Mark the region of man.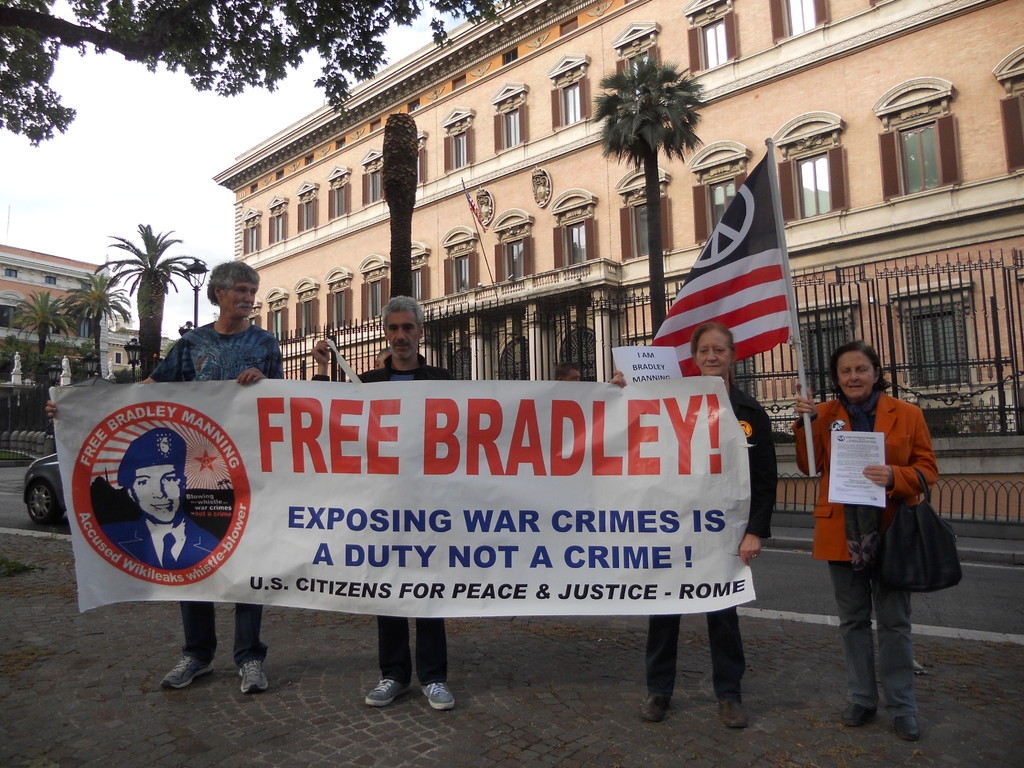
Region: box(112, 423, 216, 566).
